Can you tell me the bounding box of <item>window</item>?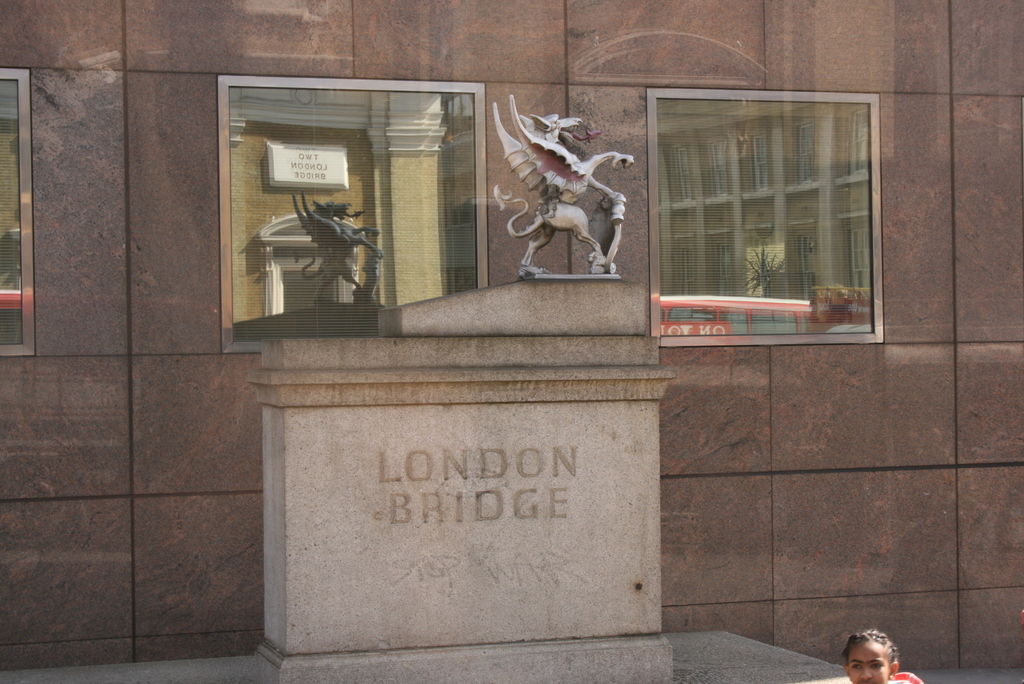
<region>0, 67, 35, 356</region>.
